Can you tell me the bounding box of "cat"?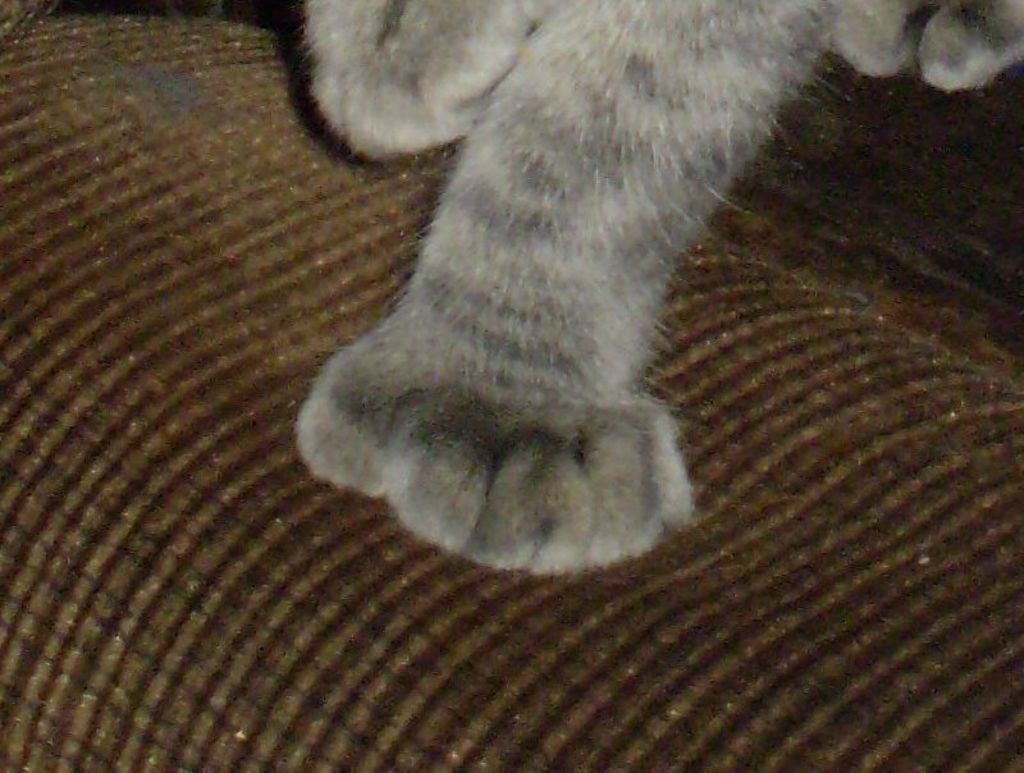
291, 0, 1023, 566.
